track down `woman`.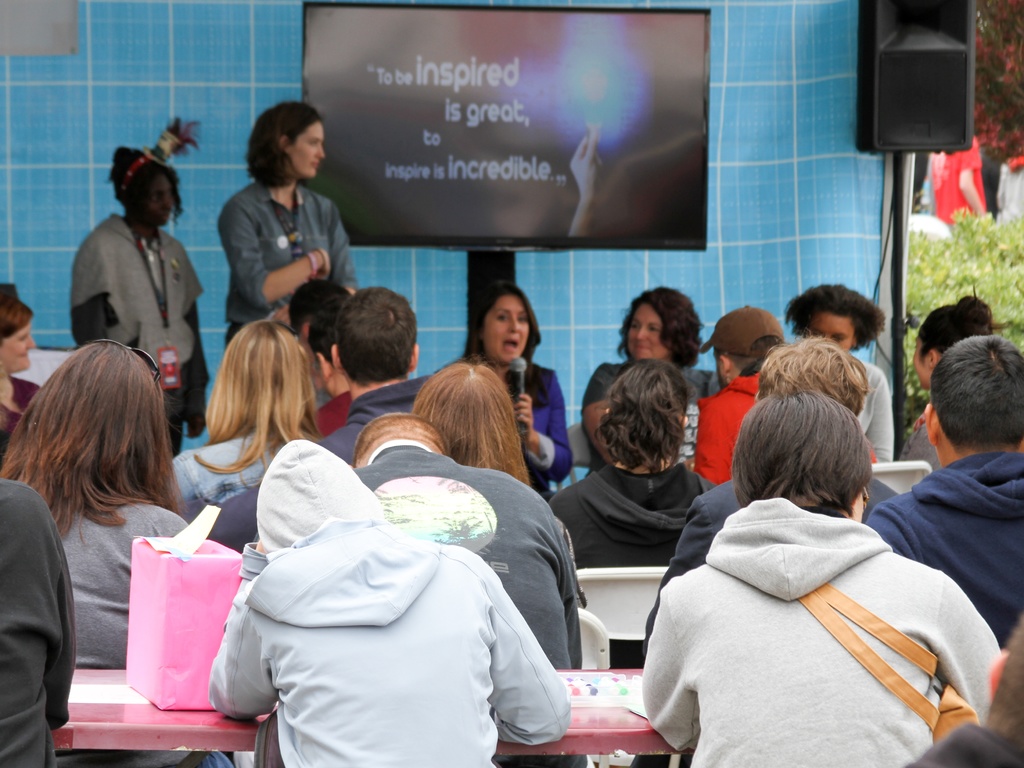
Tracked to left=0, top=474, right=76, bottom=767.
